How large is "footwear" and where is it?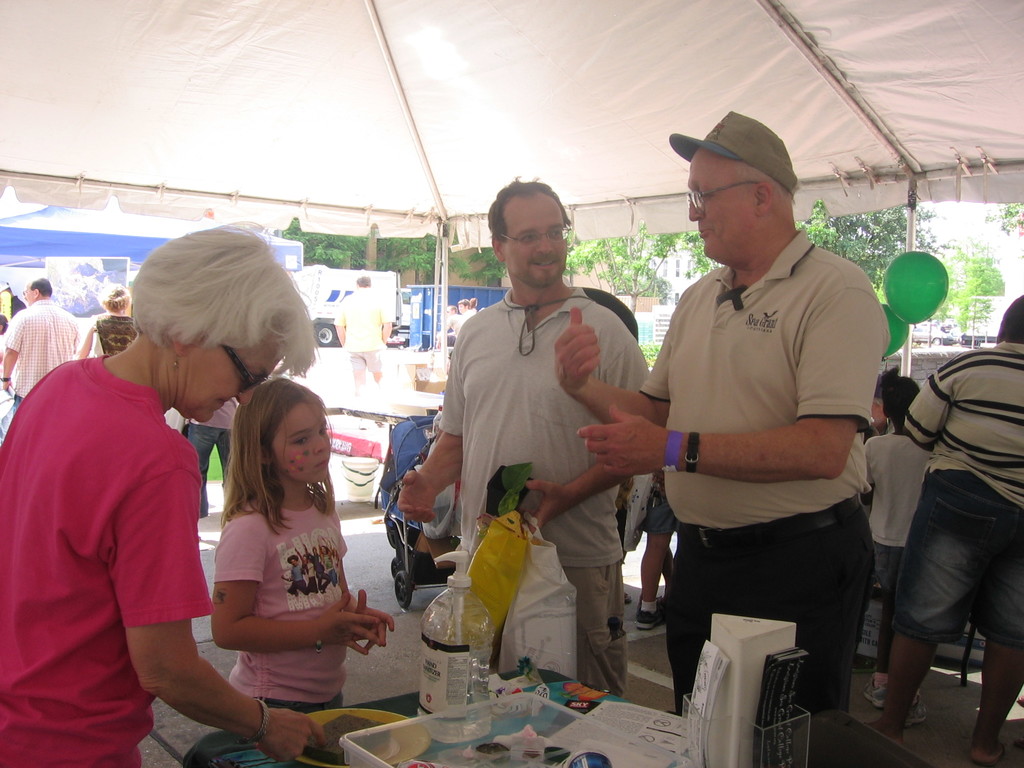
Bounding box: 865:669:893:710.
